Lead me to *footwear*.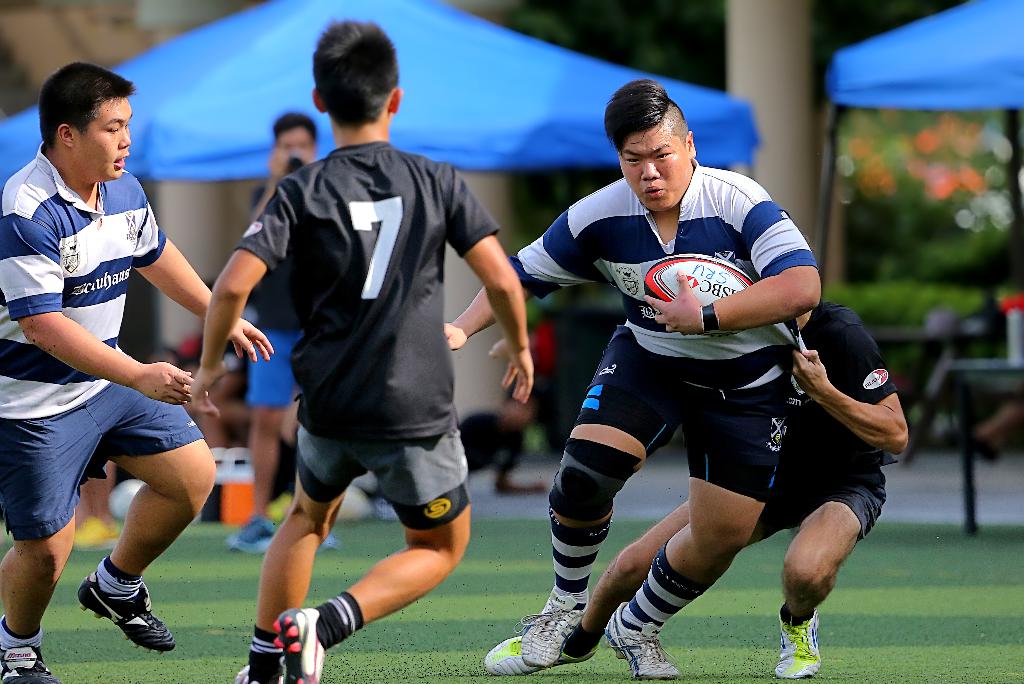
Lead to [x1=230, y1=665, x2=260, y2=683].
